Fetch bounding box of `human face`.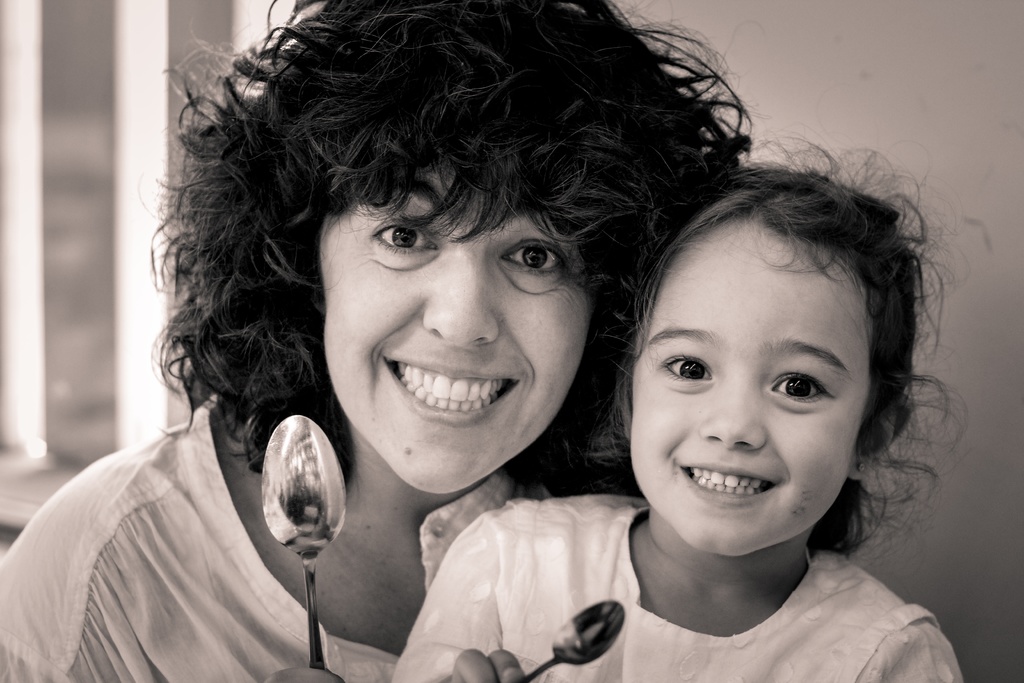
Bbox: detection(627, 222, 869, 550).
